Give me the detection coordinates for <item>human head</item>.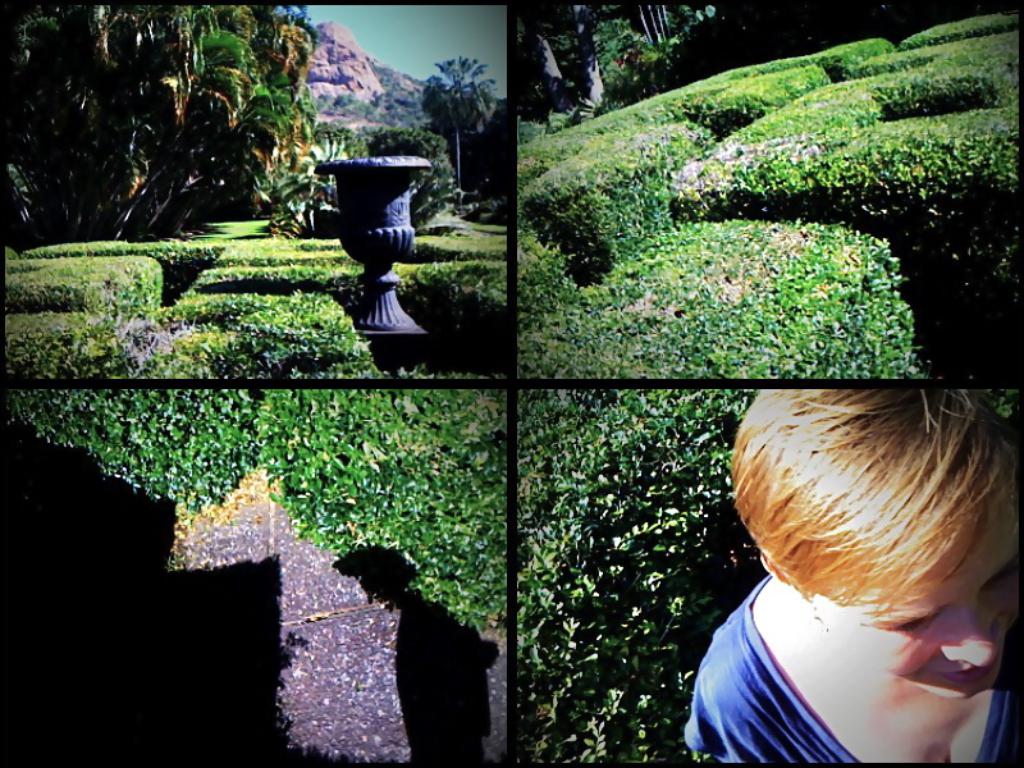
717/375/1011/660.
